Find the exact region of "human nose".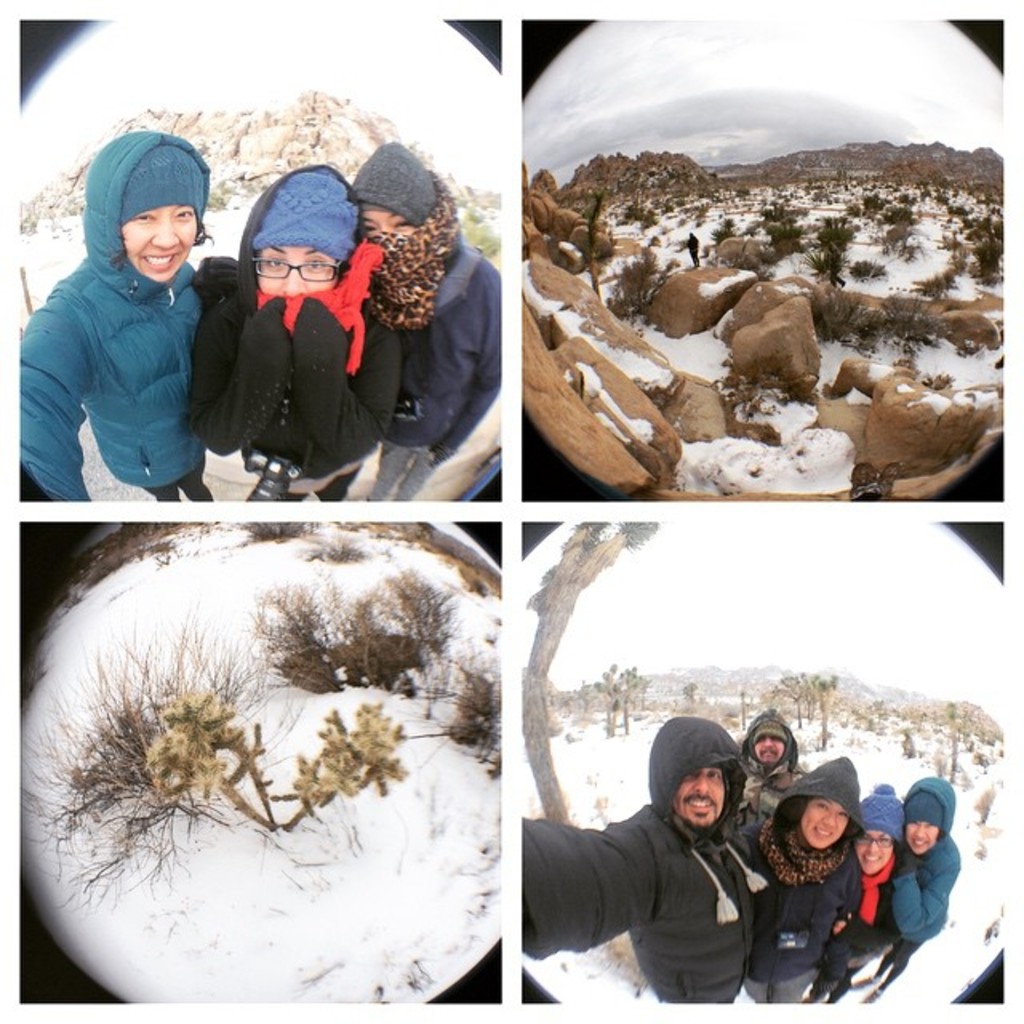
Exact region: pyautogui.locateOnScreen(691, 773, 710, 792).
